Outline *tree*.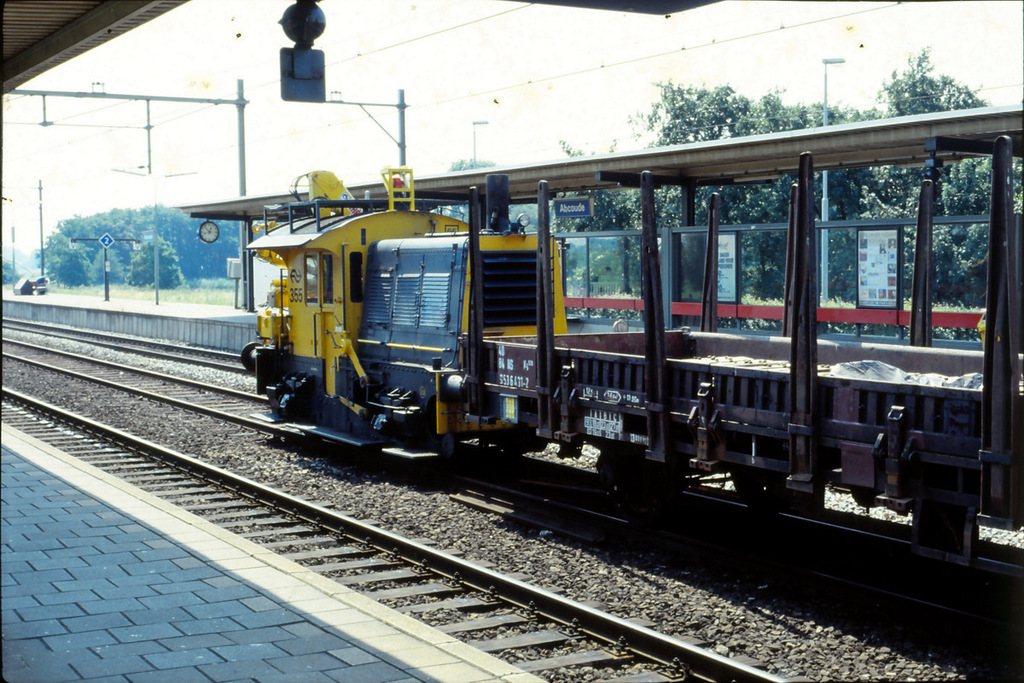
Outline: (847,35,1023,306).
